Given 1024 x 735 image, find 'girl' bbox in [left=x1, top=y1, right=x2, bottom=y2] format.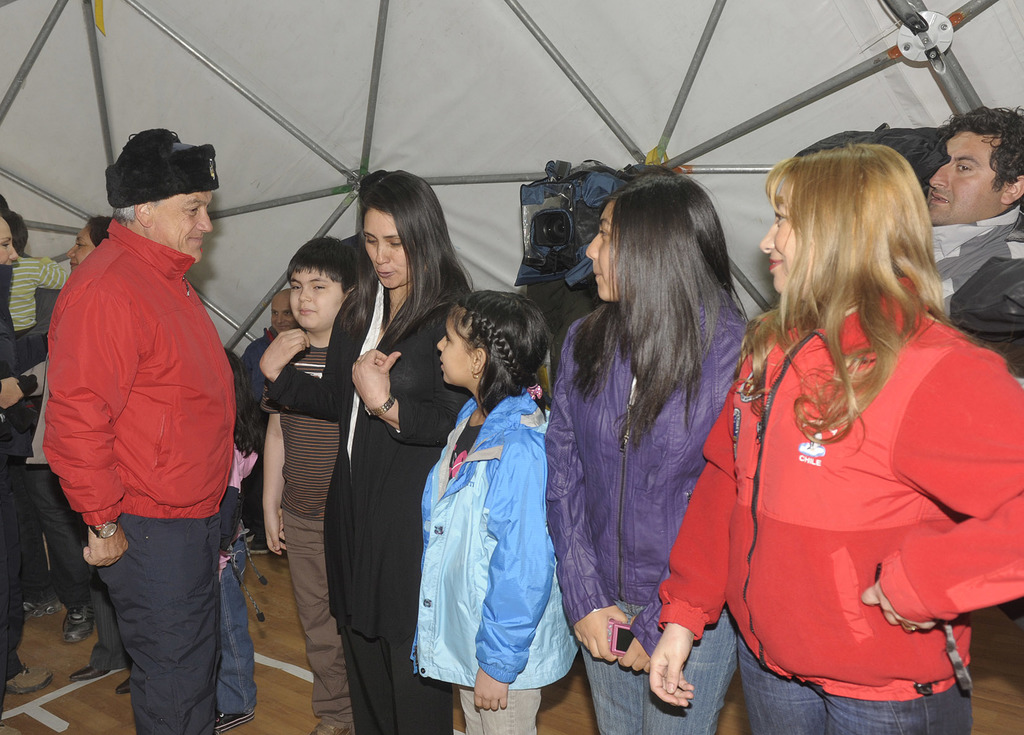
[left=256, top=166, right=477, bottom=734].
